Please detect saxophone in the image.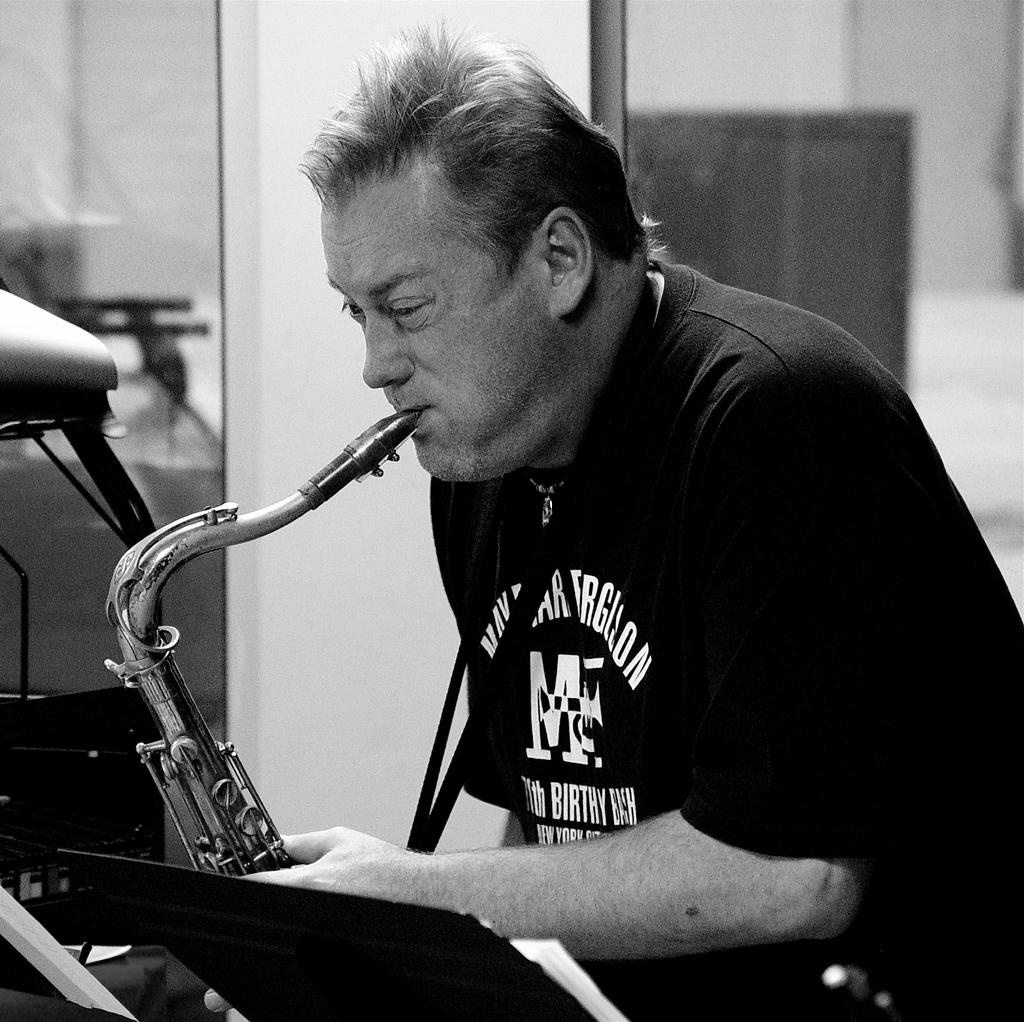
103, 408, 424, 870.
